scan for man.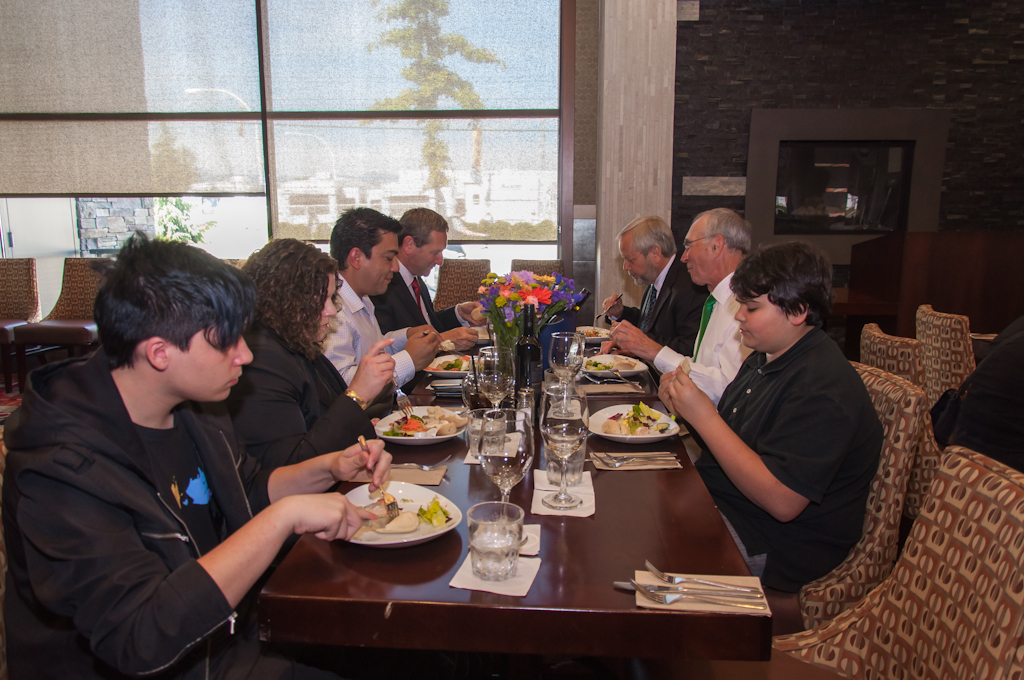
Scan result: detection(0, 238, 387, 679).
